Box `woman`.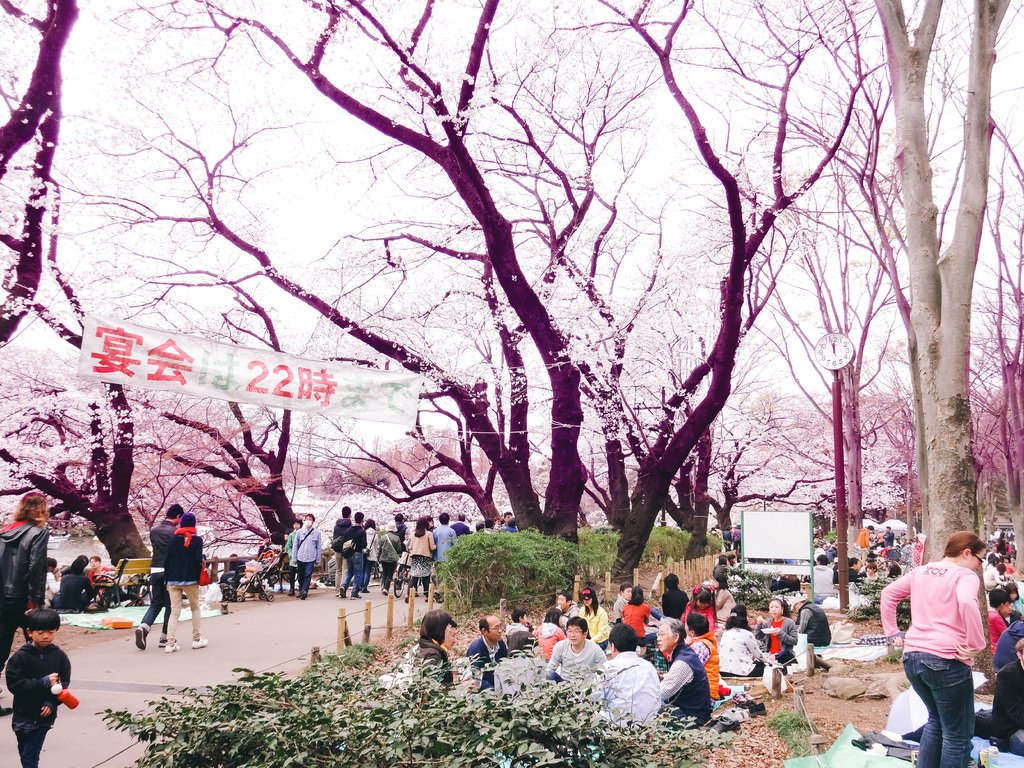
(756, 594, 794, 672).
